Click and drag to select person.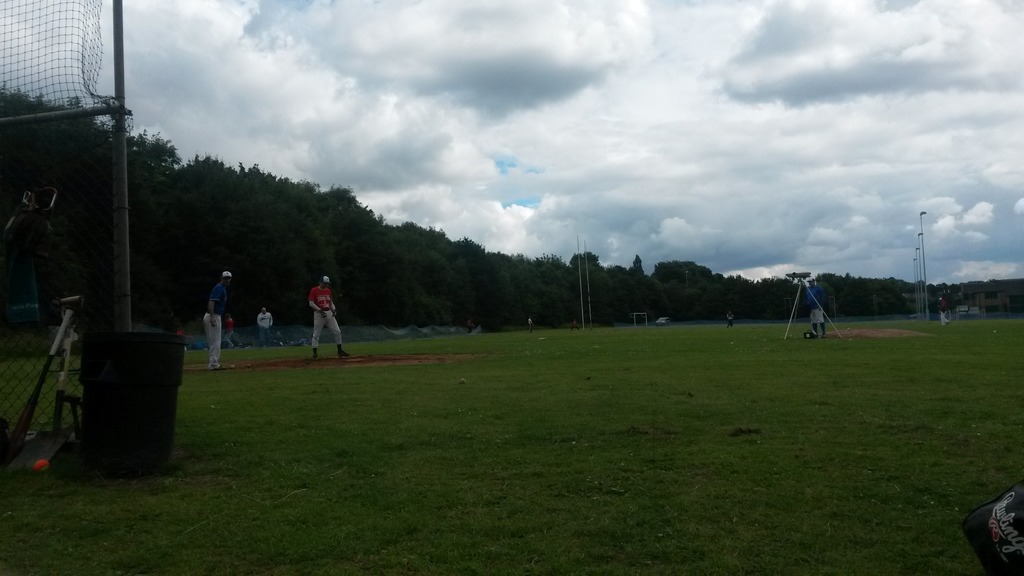
Selection: <bbox>223, 310, 239, 349</bbox>.
